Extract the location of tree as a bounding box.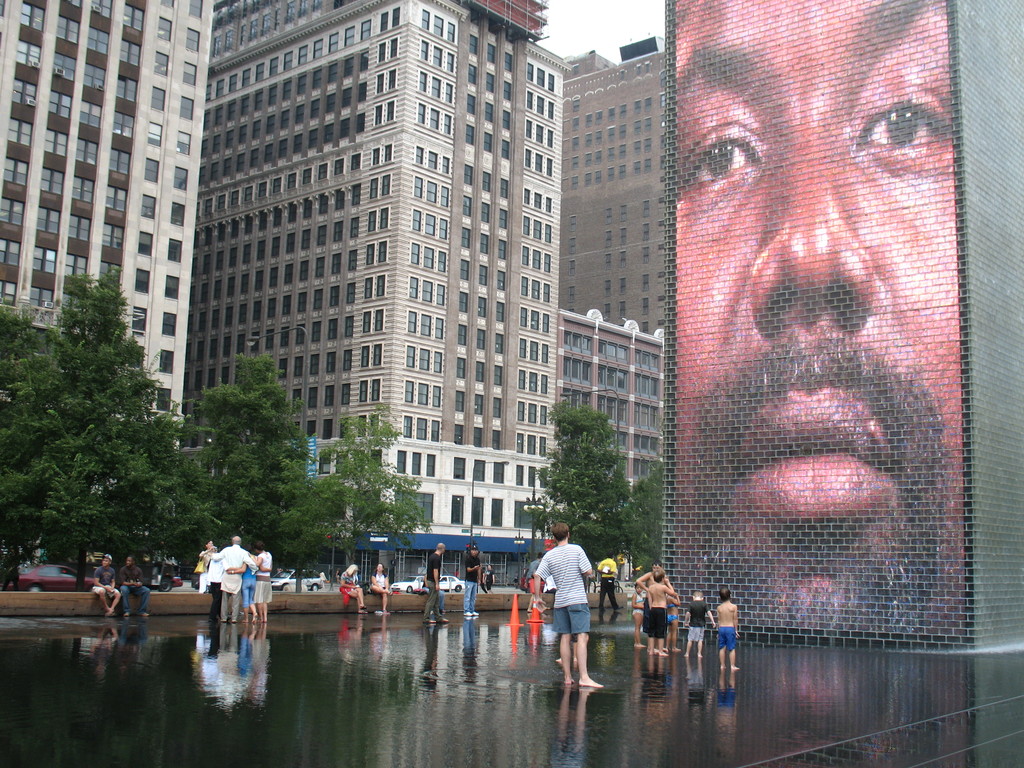
l=525, t=394, r=634, b=594.
